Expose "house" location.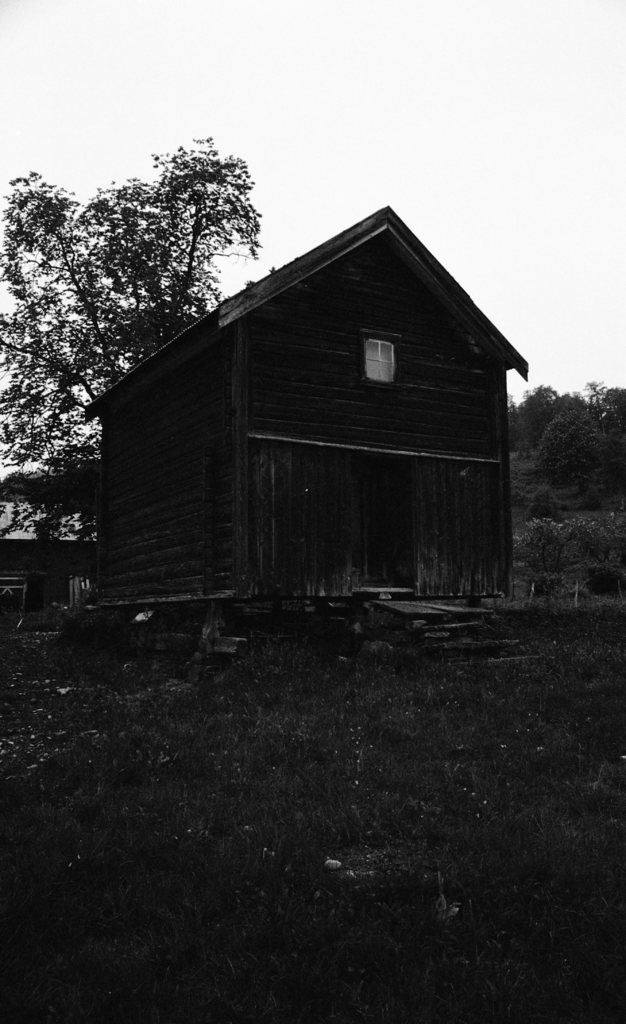
Exposed at pyautogui.locateOnScreen(78, 199, 521, 639).
